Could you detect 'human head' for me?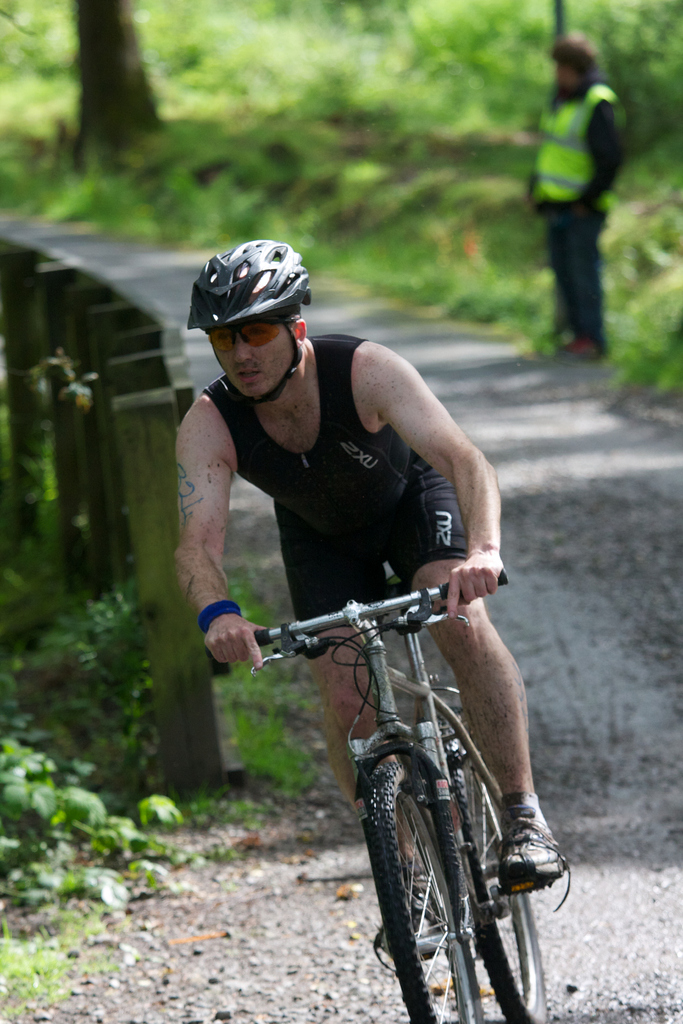
Detection result: <bbox>186, 237, 317, 406</bbox>.
